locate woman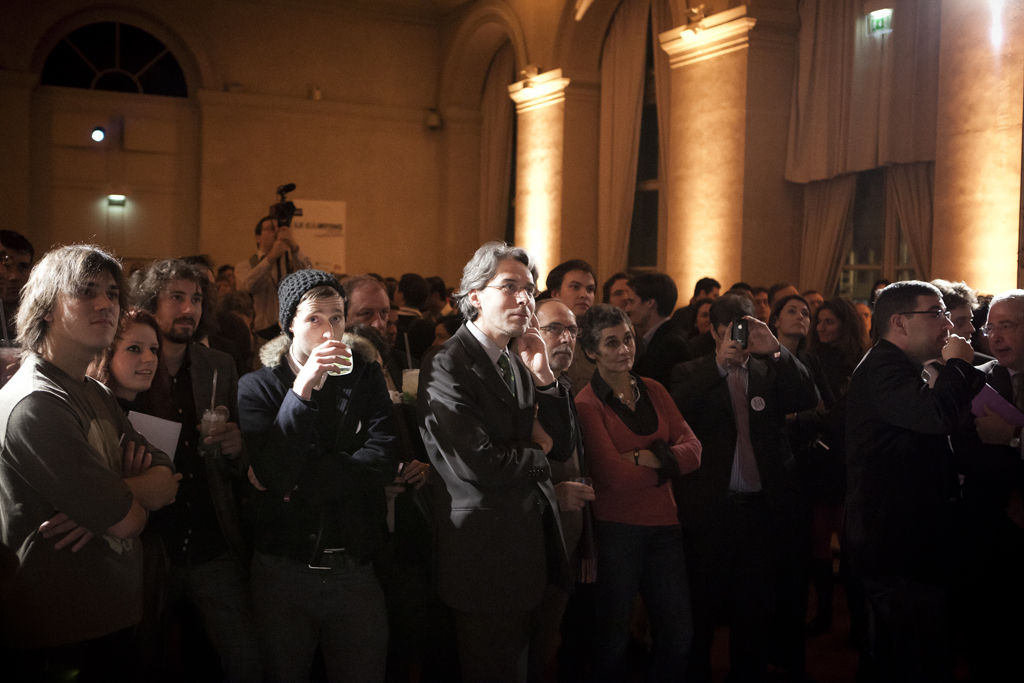
[801,297,873,407]
